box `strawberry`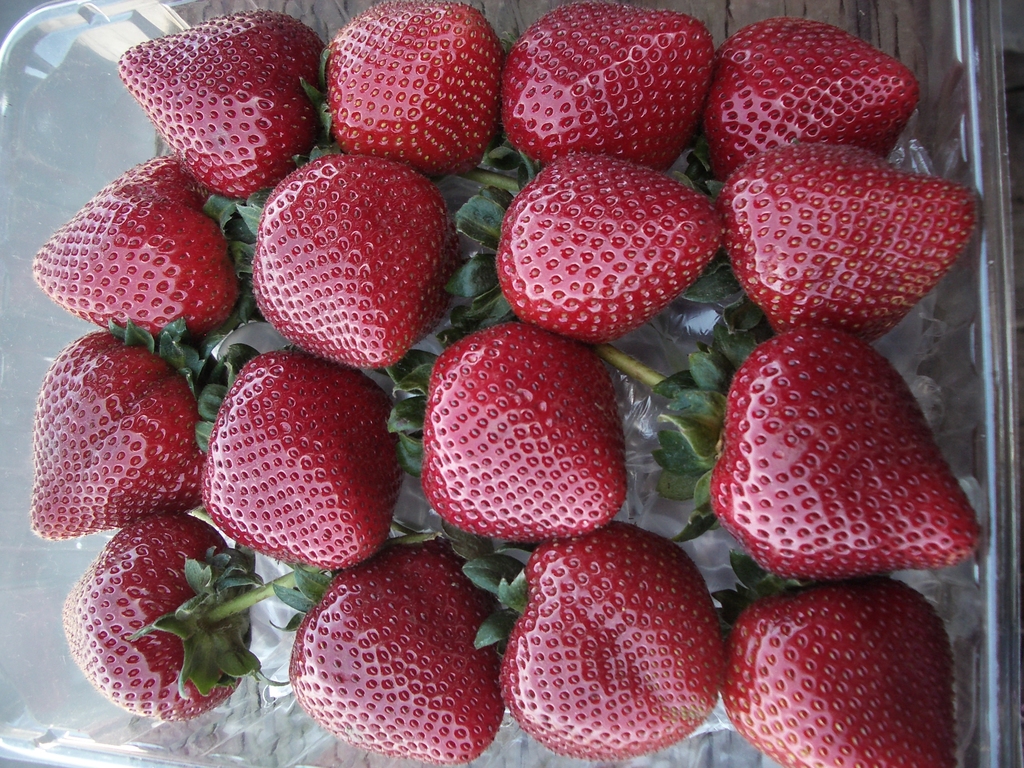
[x1=487, y1=147, x2=729, y2=326]
